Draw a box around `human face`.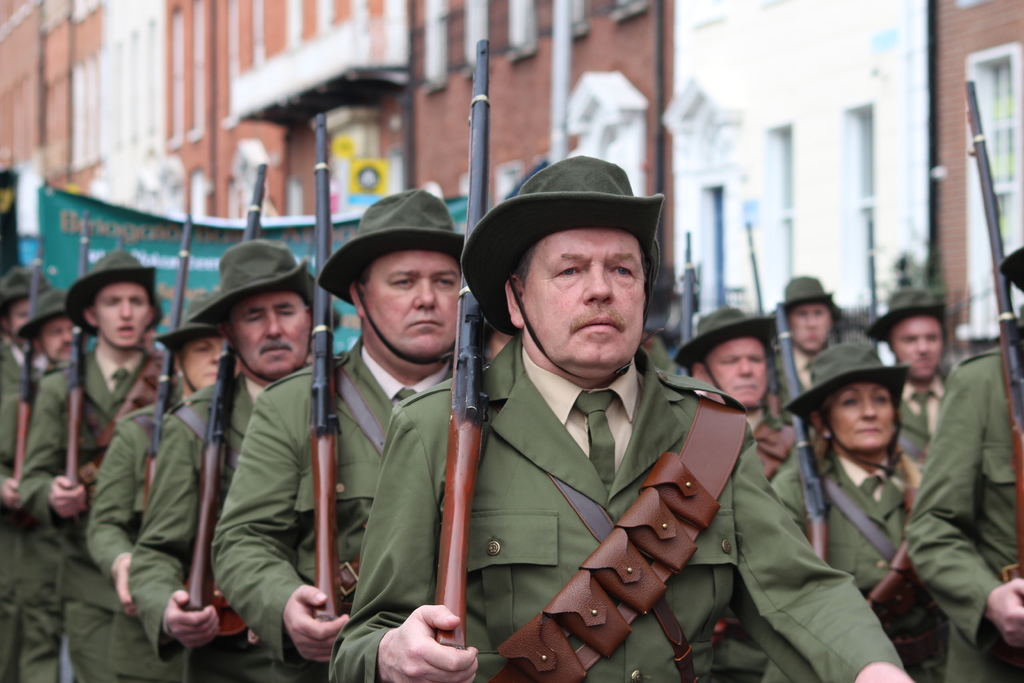
709, 339, 765, 402.
